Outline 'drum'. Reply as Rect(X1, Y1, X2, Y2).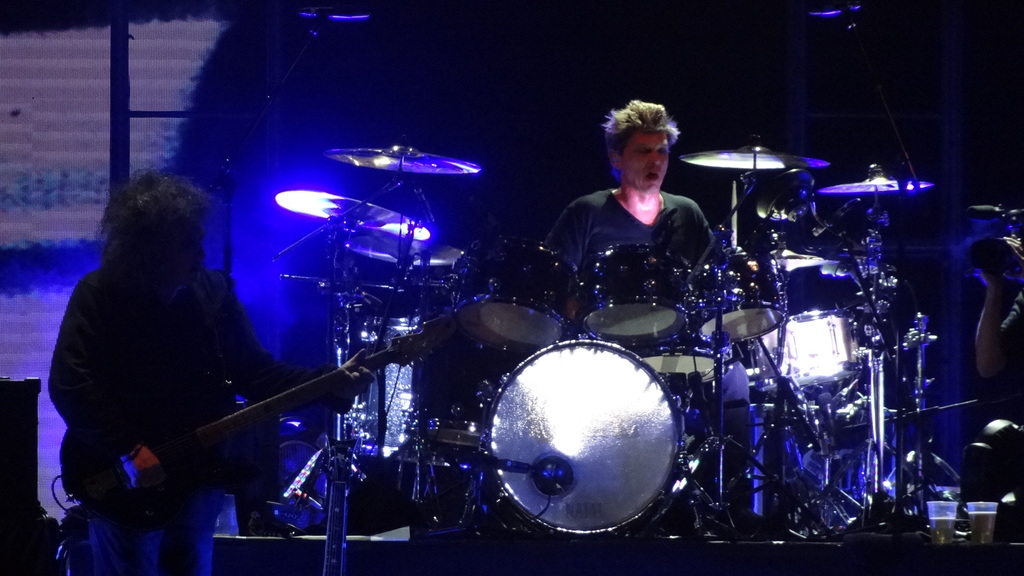
Rect(642, 335, 722, 390).
